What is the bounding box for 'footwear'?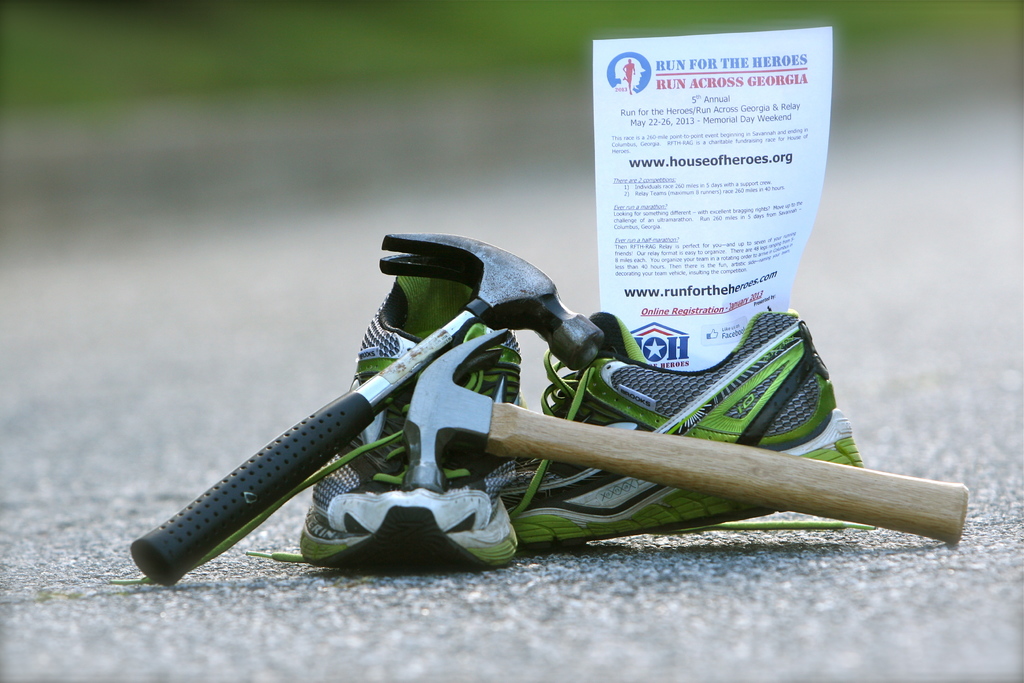
291:273:523:572.
